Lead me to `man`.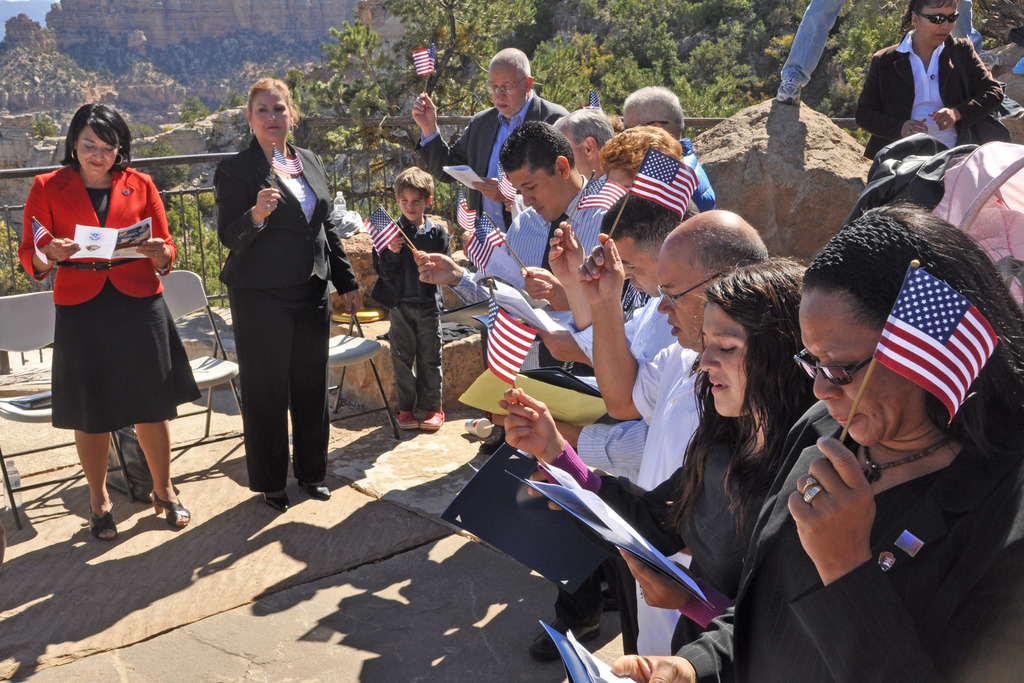
Lead to rect(413, 45, 573, 429).
